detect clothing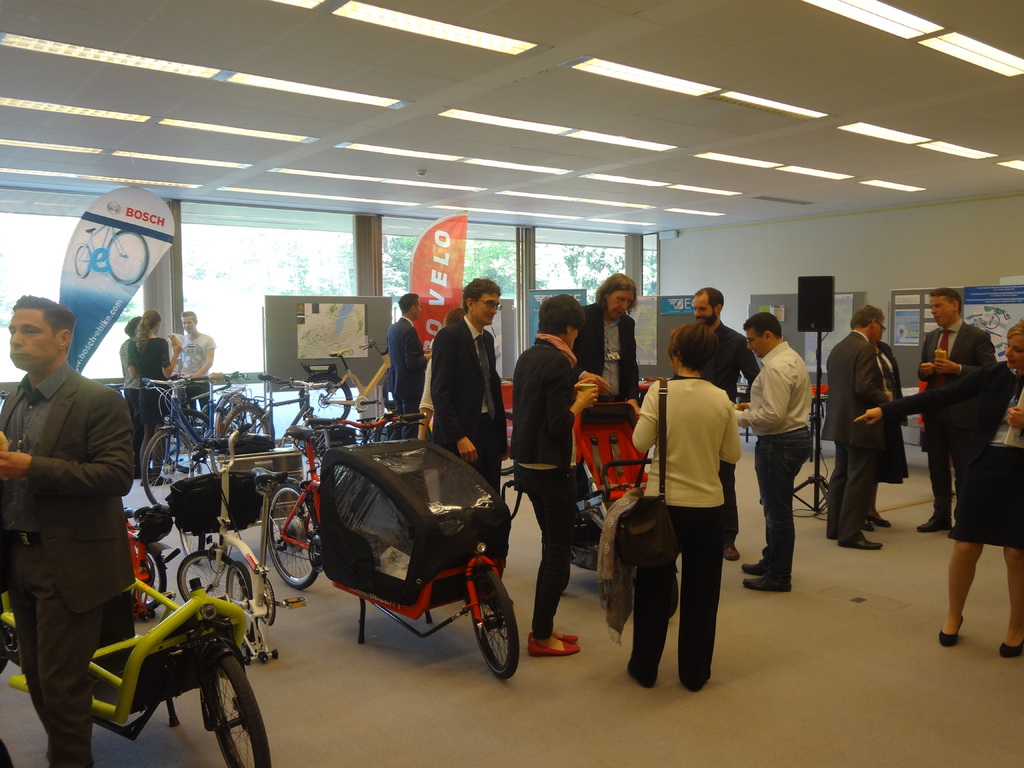
box=[115, 331, 147, 372]
